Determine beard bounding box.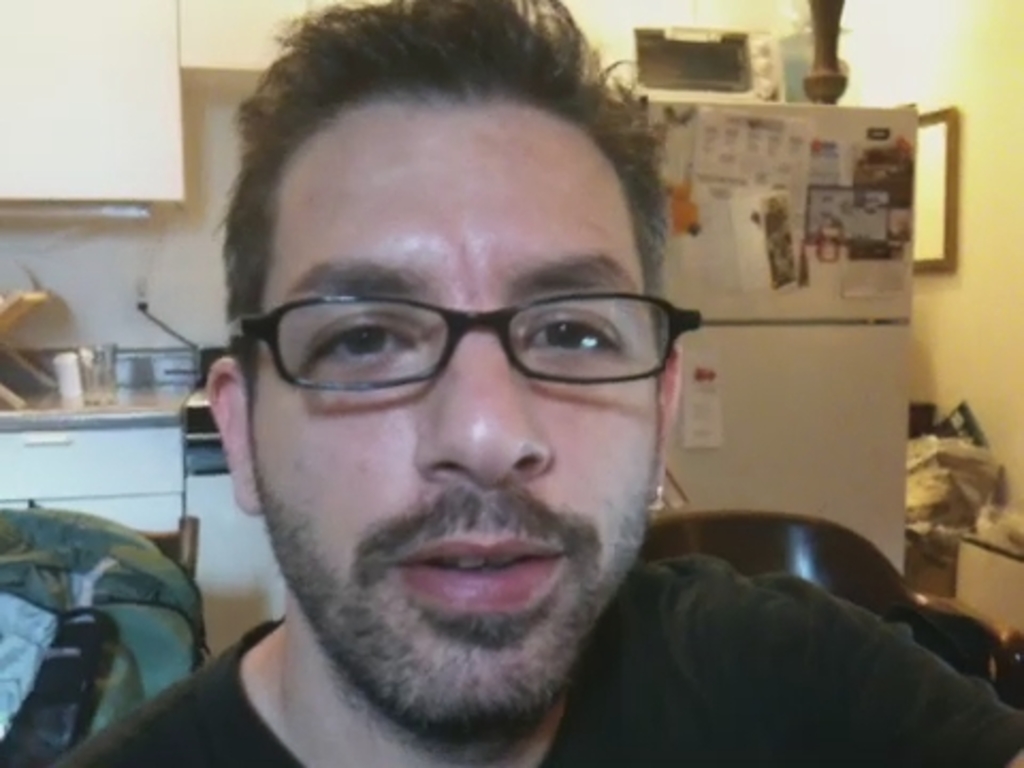
Determined: detection(250, 457, 651, 747).
